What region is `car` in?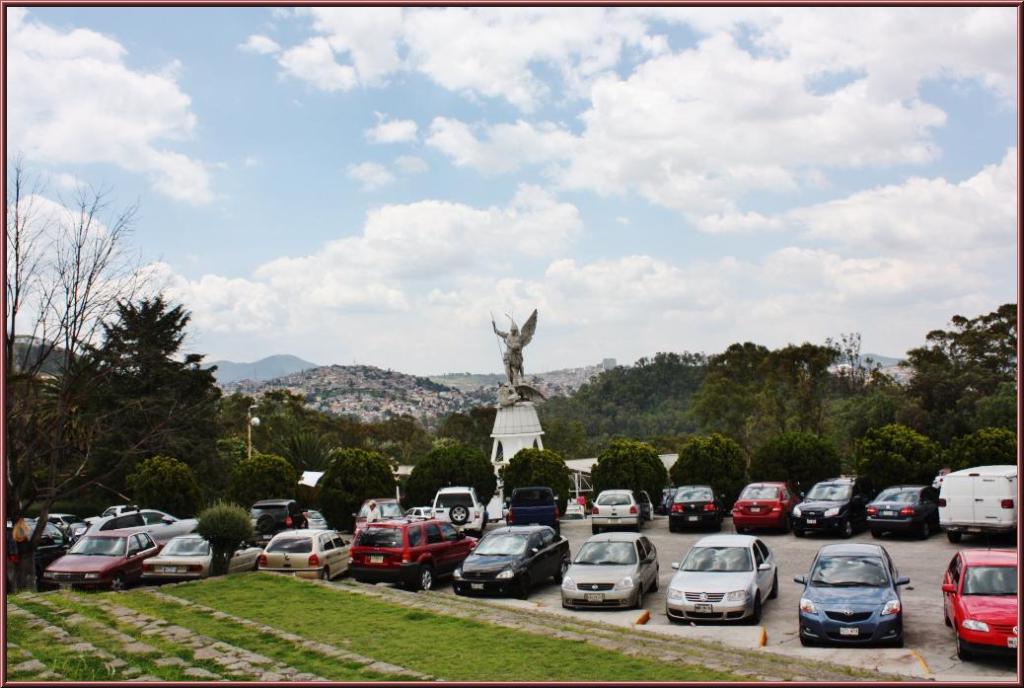
[x1=246, y1=498, x2=305, y2=533].
